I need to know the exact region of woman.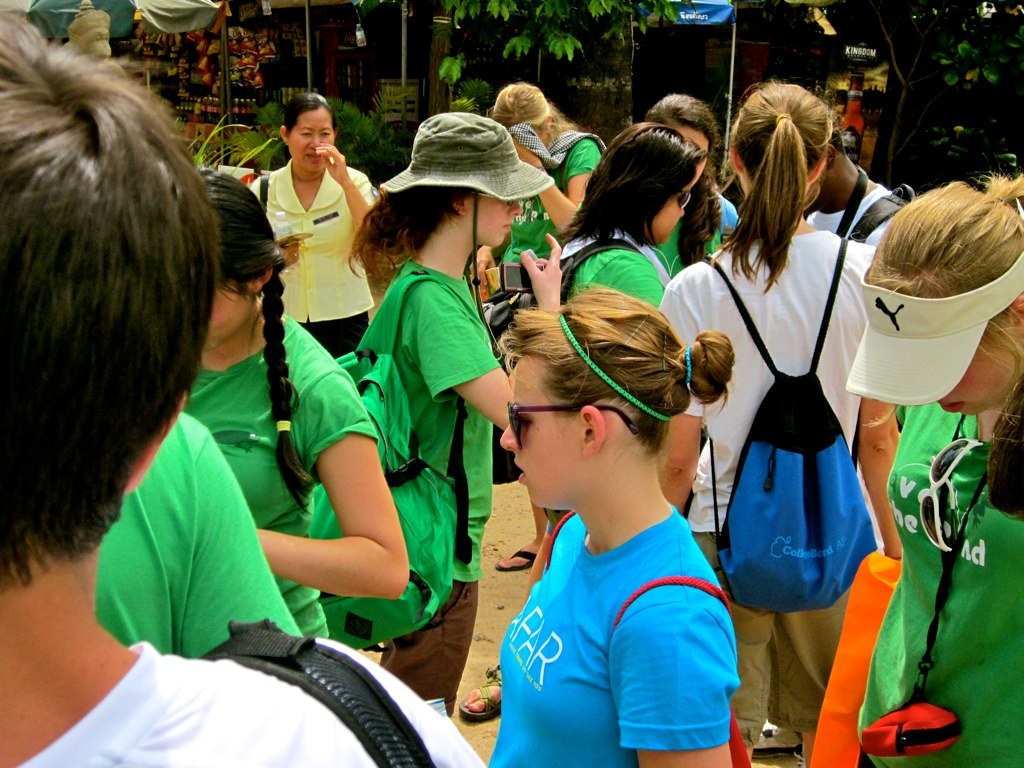
Region: <region>335, 104, 568, 726</region>.
